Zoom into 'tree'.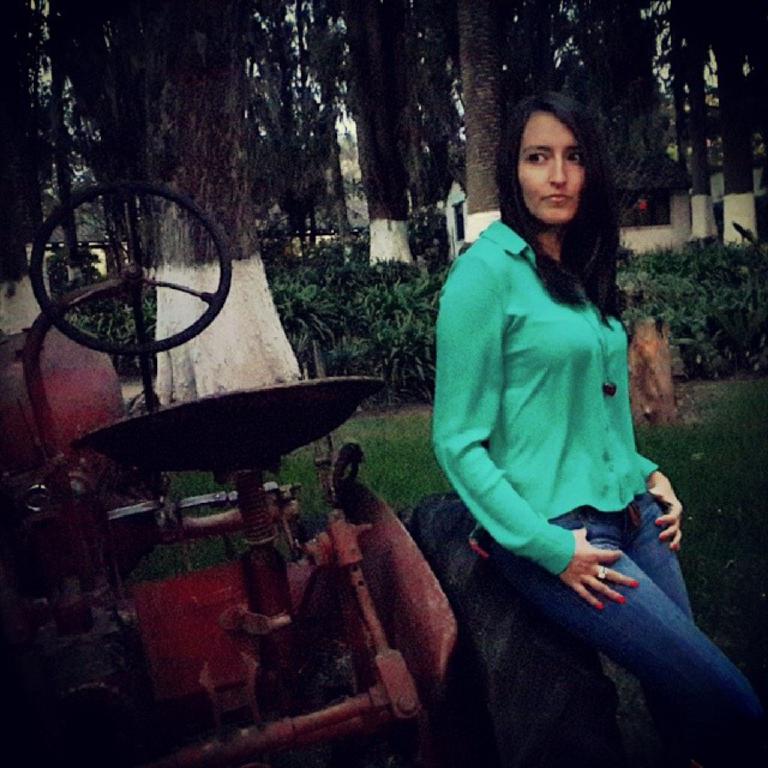
Zoom target: select_region(146, 0, 307, 401).
